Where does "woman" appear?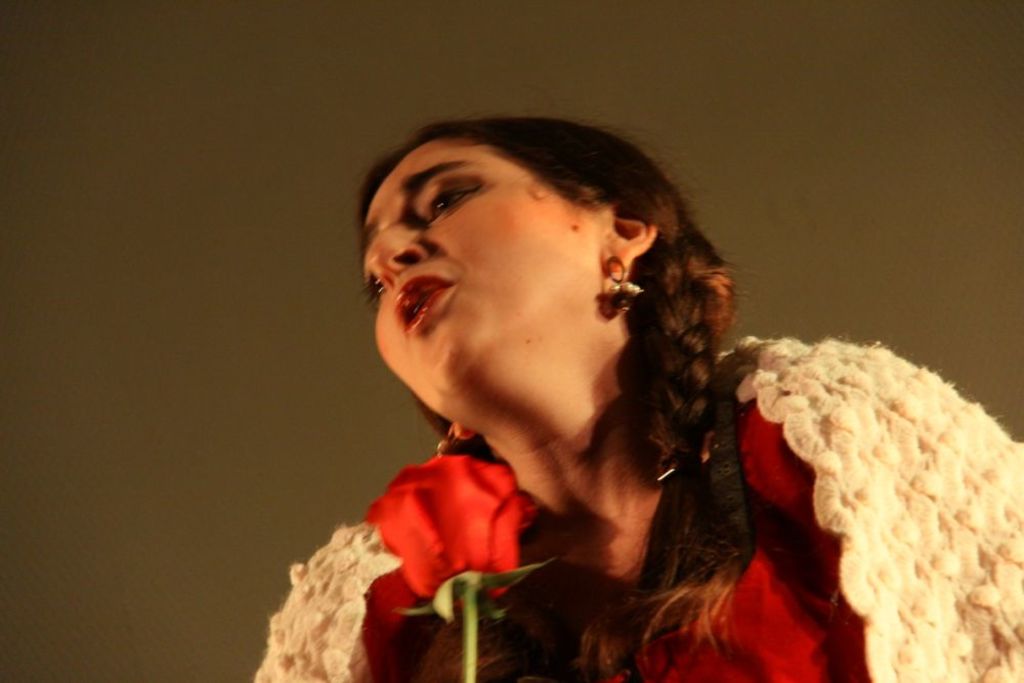
Appears at bbox=[314, 87, 934, 682].
